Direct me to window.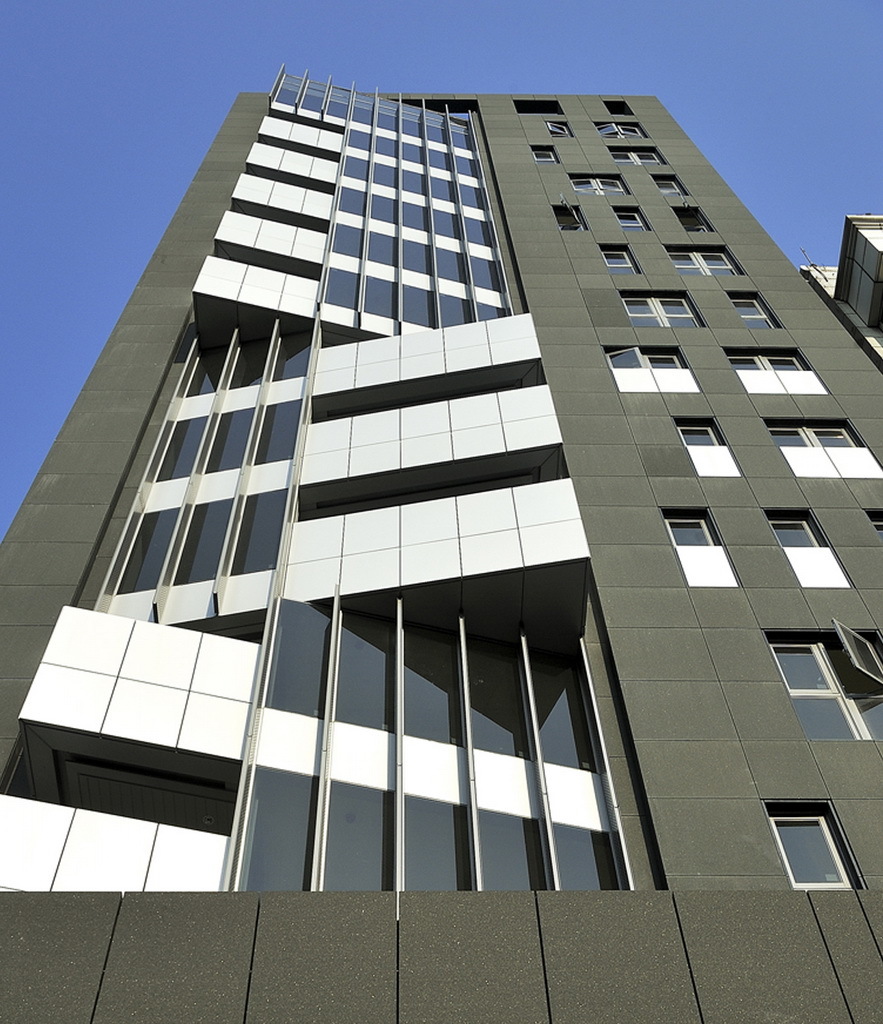
Direction: left=771, top=643, right=858, bottom=739.
